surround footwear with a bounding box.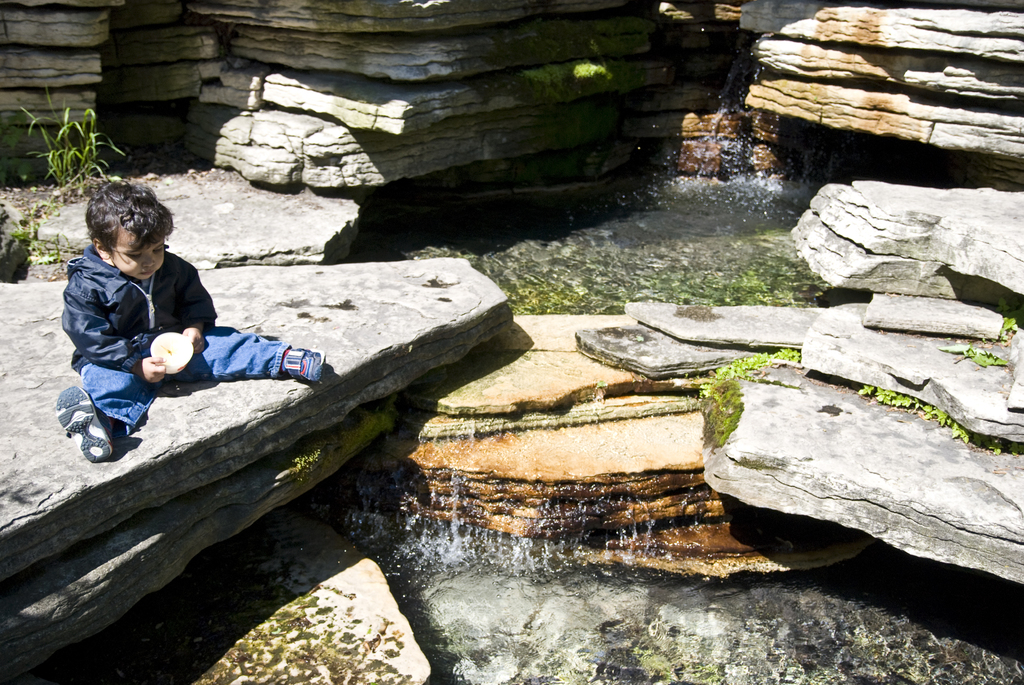
x1=281 y1=345 x2=323 y2=382.
